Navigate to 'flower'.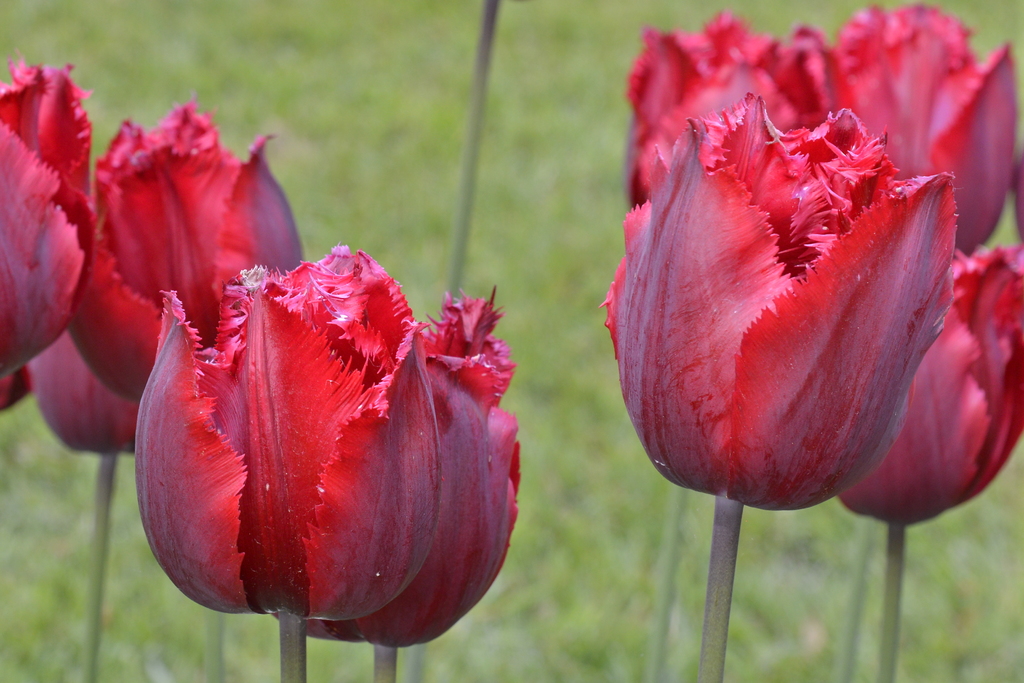
Navigation target: Rect(26, 336, 140, 459).
